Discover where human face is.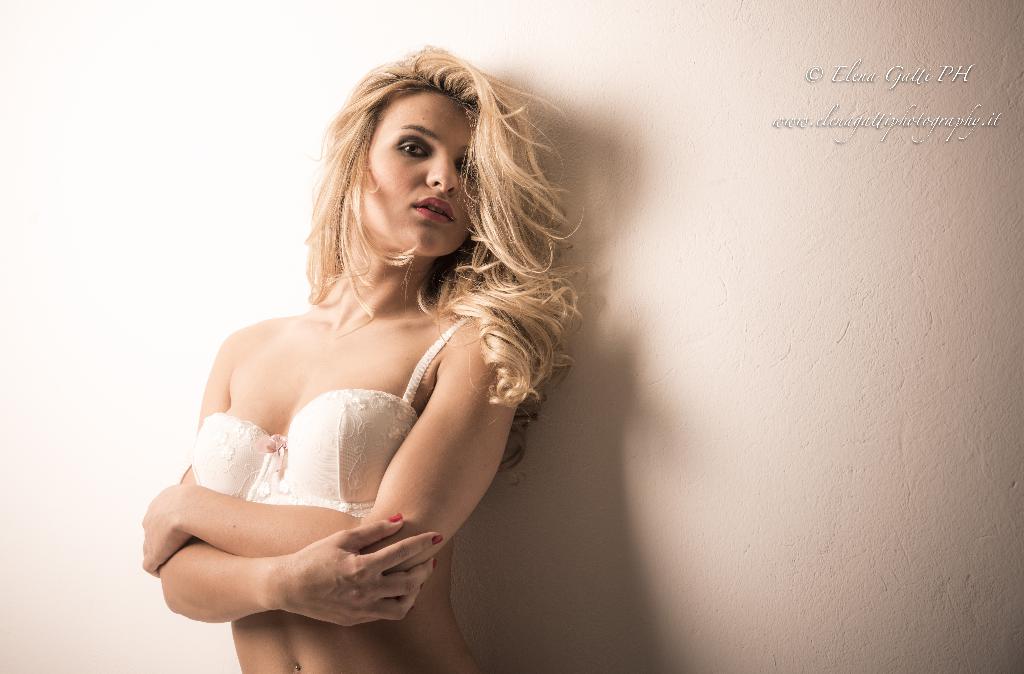
Discovered at 355, 86, 472, 251.
